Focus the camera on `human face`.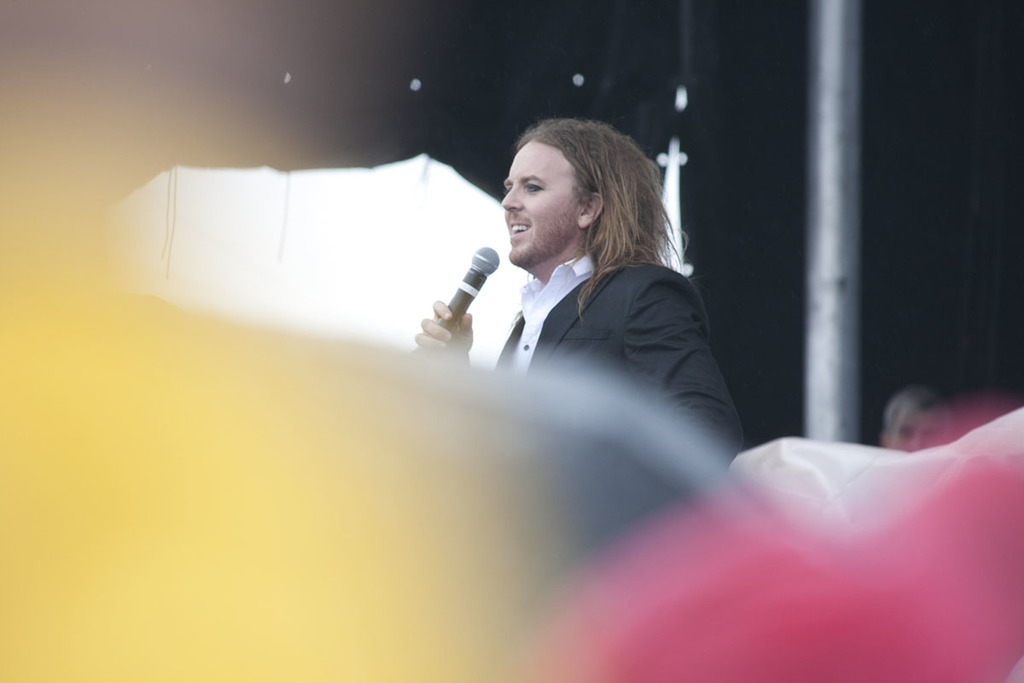
Focus region: detection(884, 410, 946, 453).
